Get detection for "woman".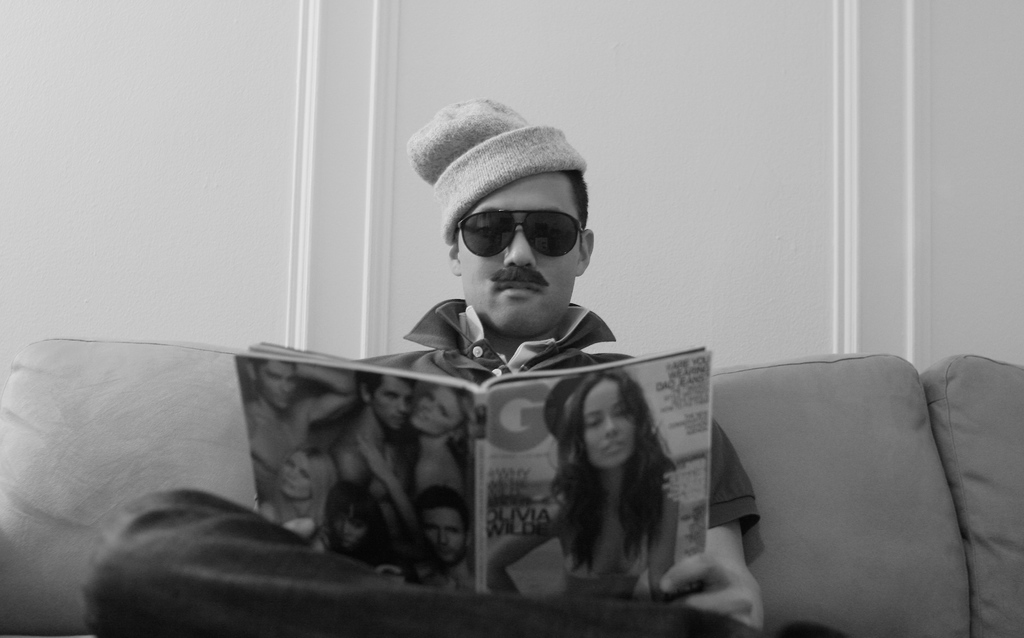
Detection: (322, 481, 411, 592).
